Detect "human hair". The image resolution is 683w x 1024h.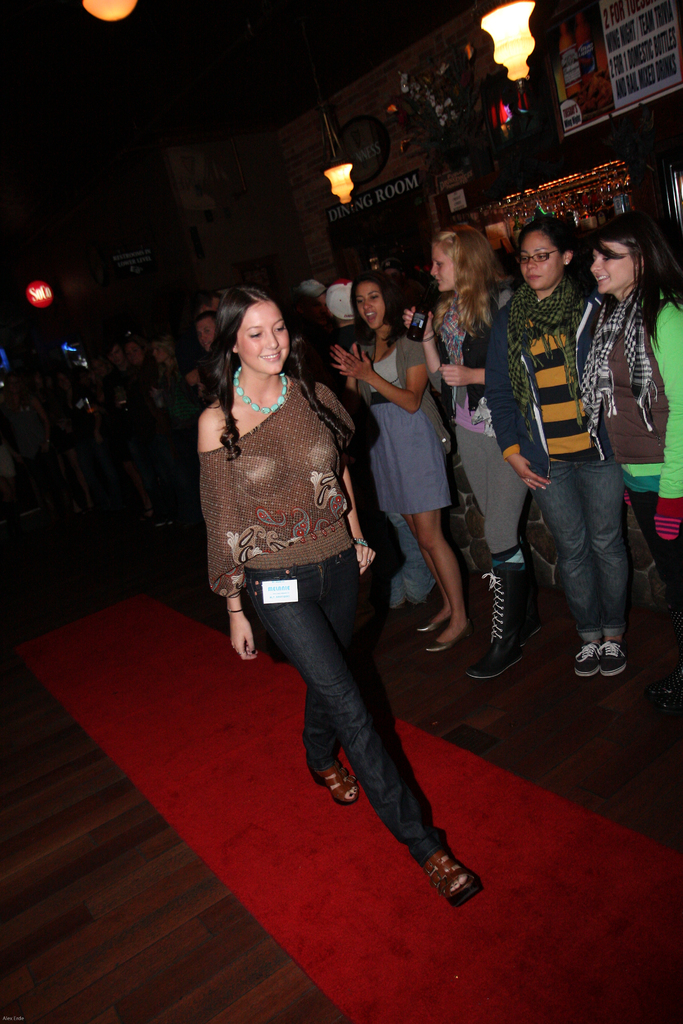
[left=509, top=216, right=597, bottom=295].
